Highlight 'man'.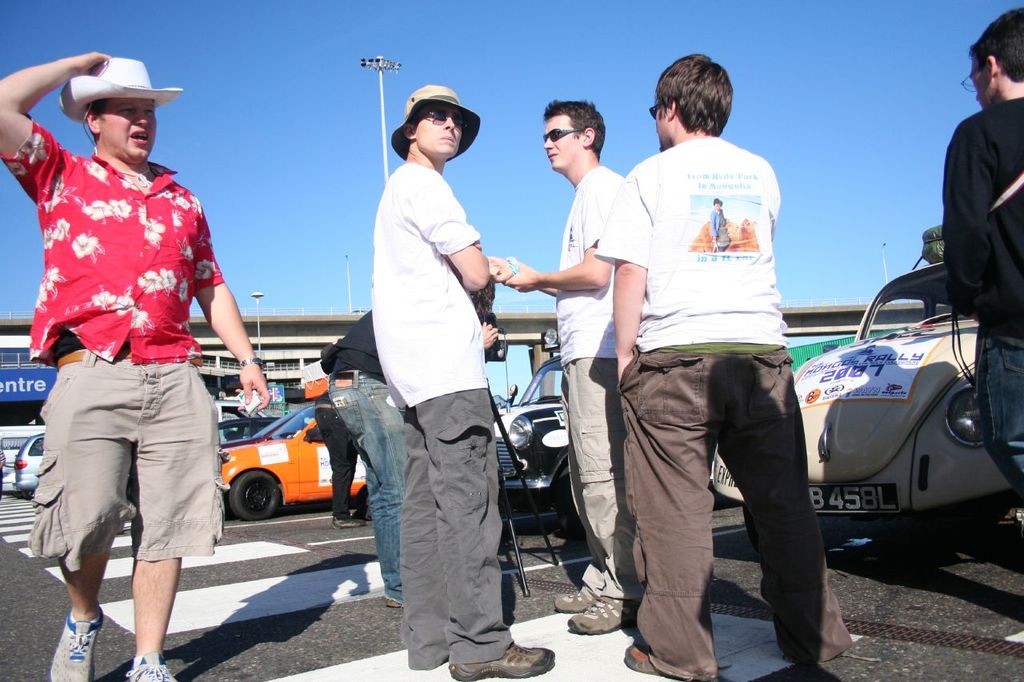
Highlighted region: [942,8,1023,513].
